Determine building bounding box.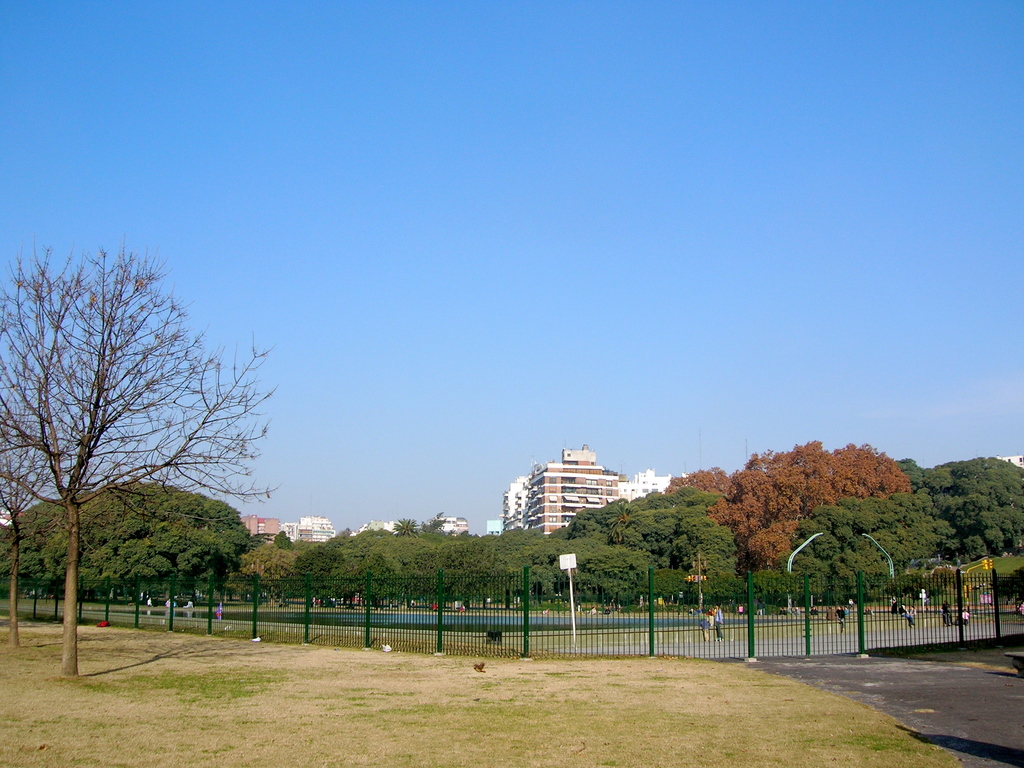
Determined: box=[438, 512, 468, 536].
